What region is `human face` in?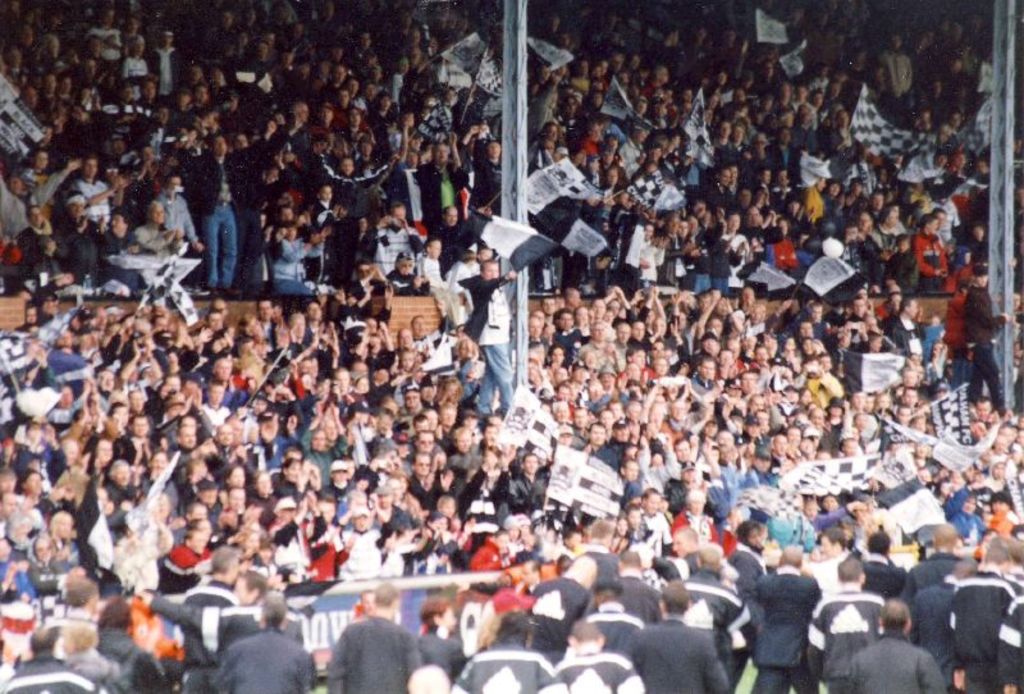
(left=142, top=147, right=152, bottom=164).
